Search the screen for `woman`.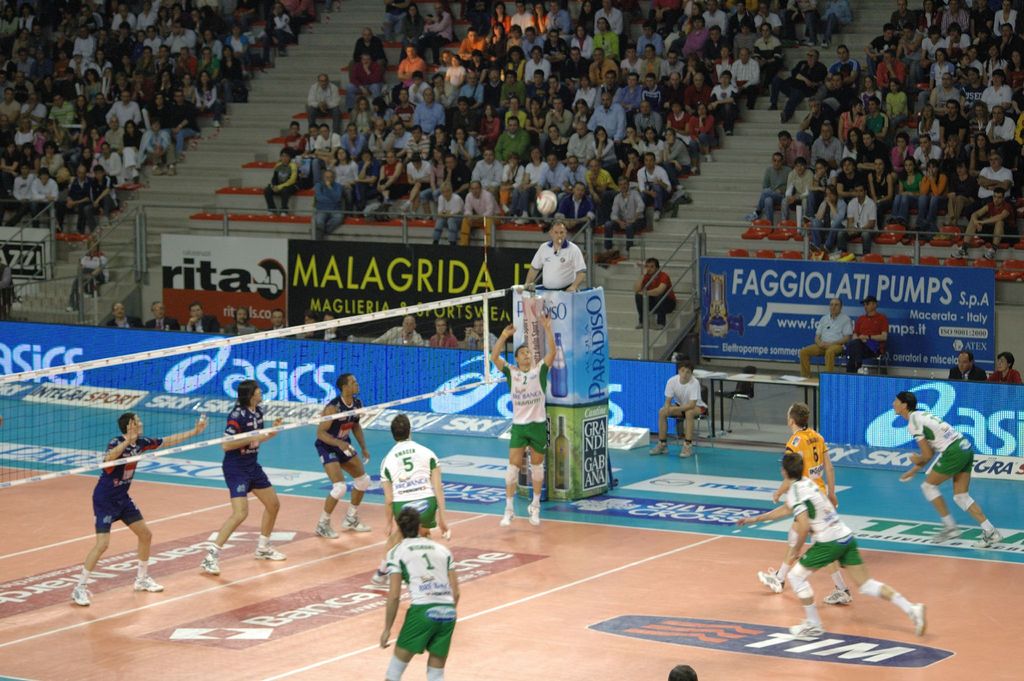
Found at crop(868, 155, 896, 229).
